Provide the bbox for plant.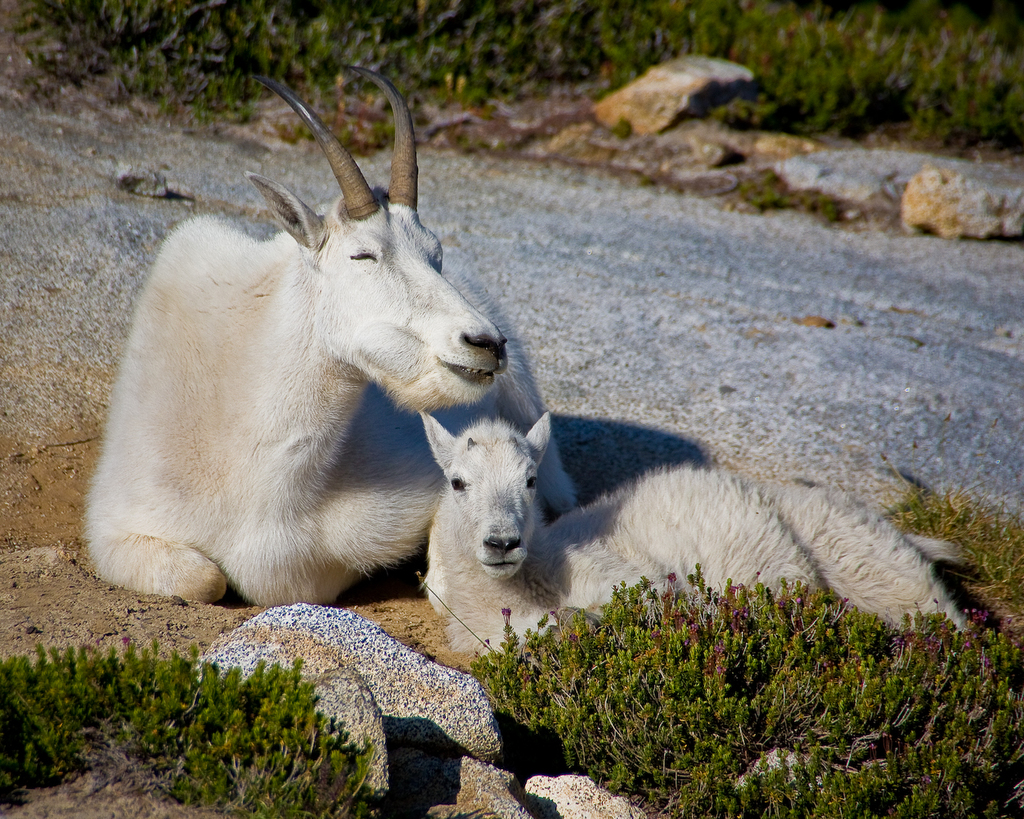
box=[821, 195, 854, 228].
